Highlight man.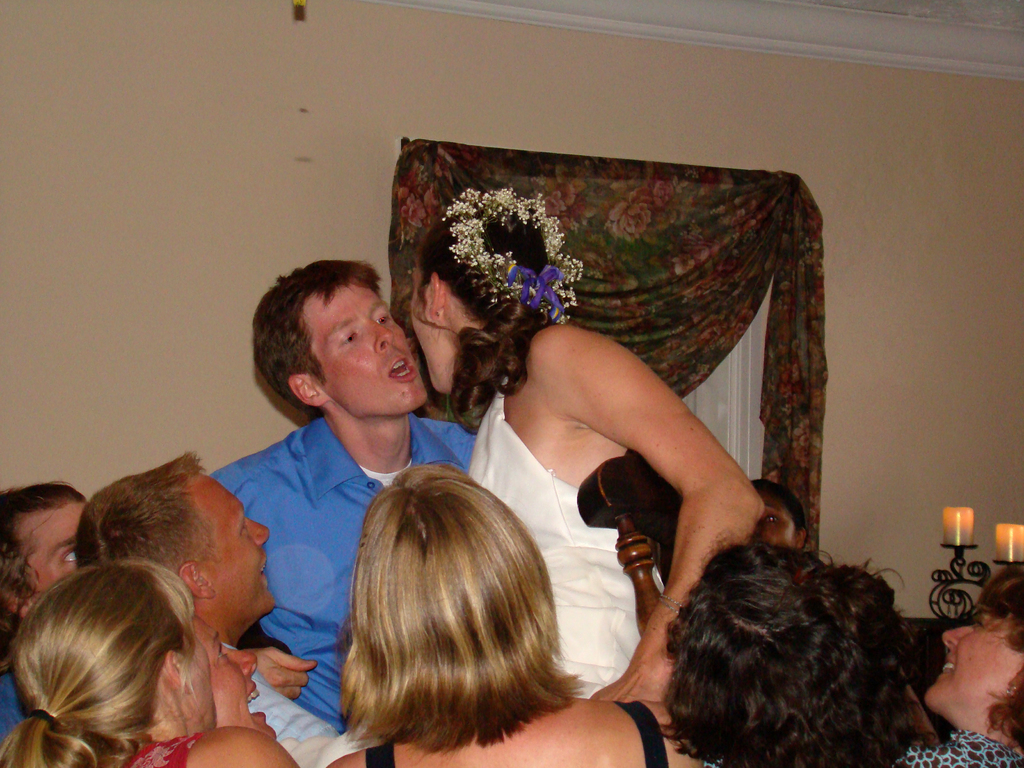
Highlighted region: left=76, top=456, right=349, bottom=767.
